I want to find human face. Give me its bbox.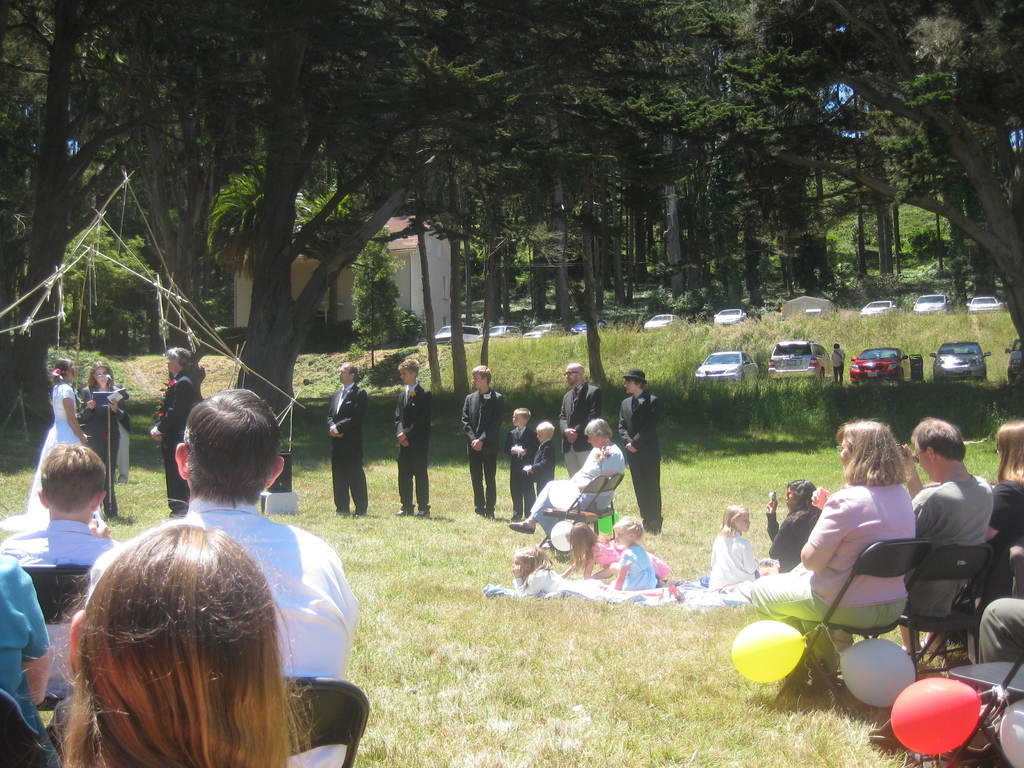
(x1=614, y1=525, x2=627, y2=541).
